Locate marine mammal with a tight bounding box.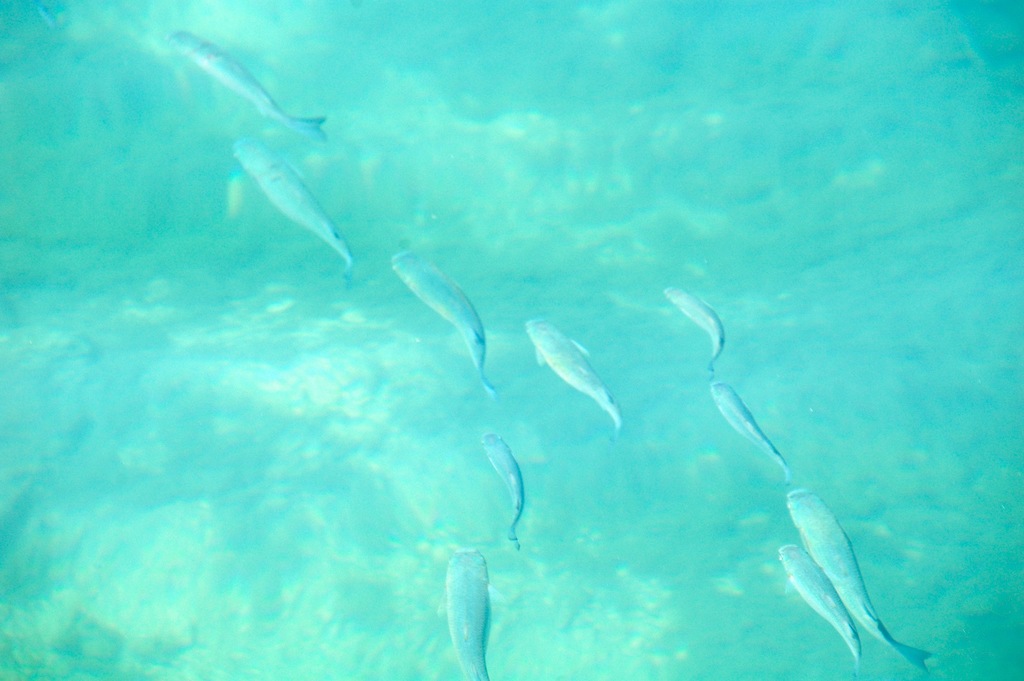
(388,242,506,398).
